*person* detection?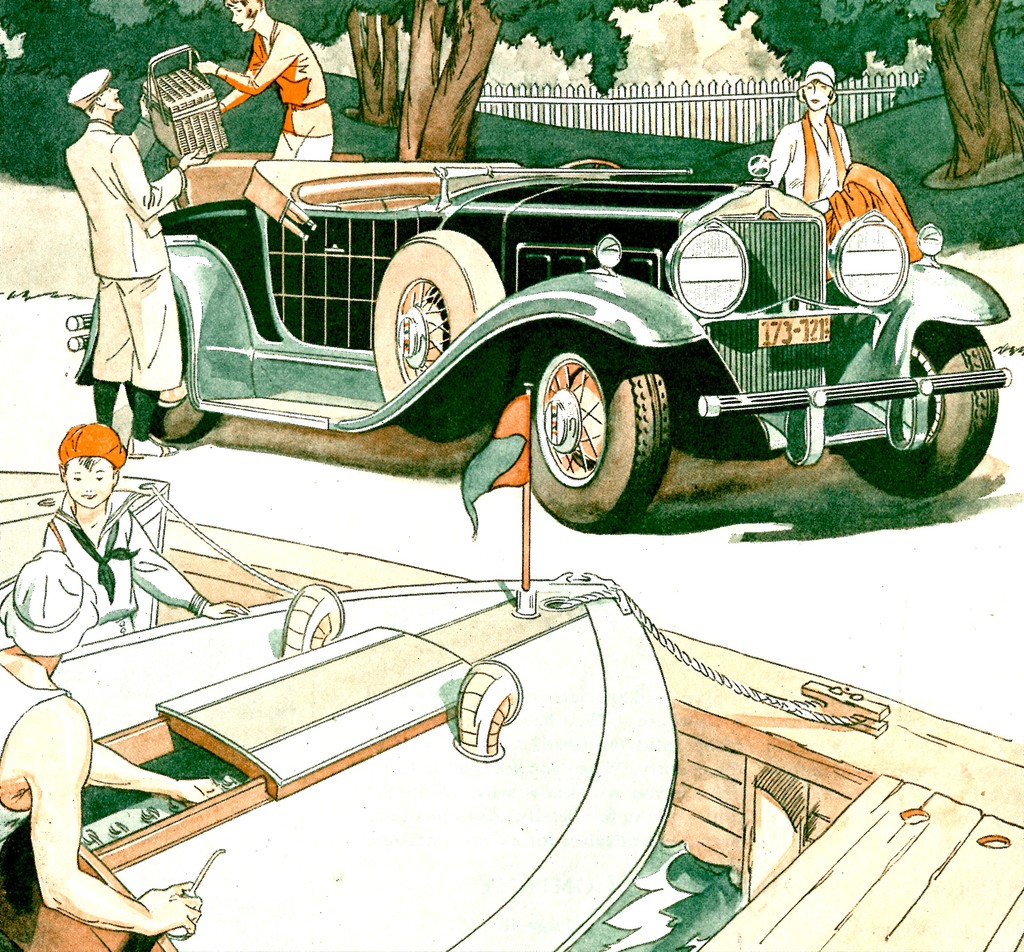
(left=0, top=546, right=226, bottom=951)
